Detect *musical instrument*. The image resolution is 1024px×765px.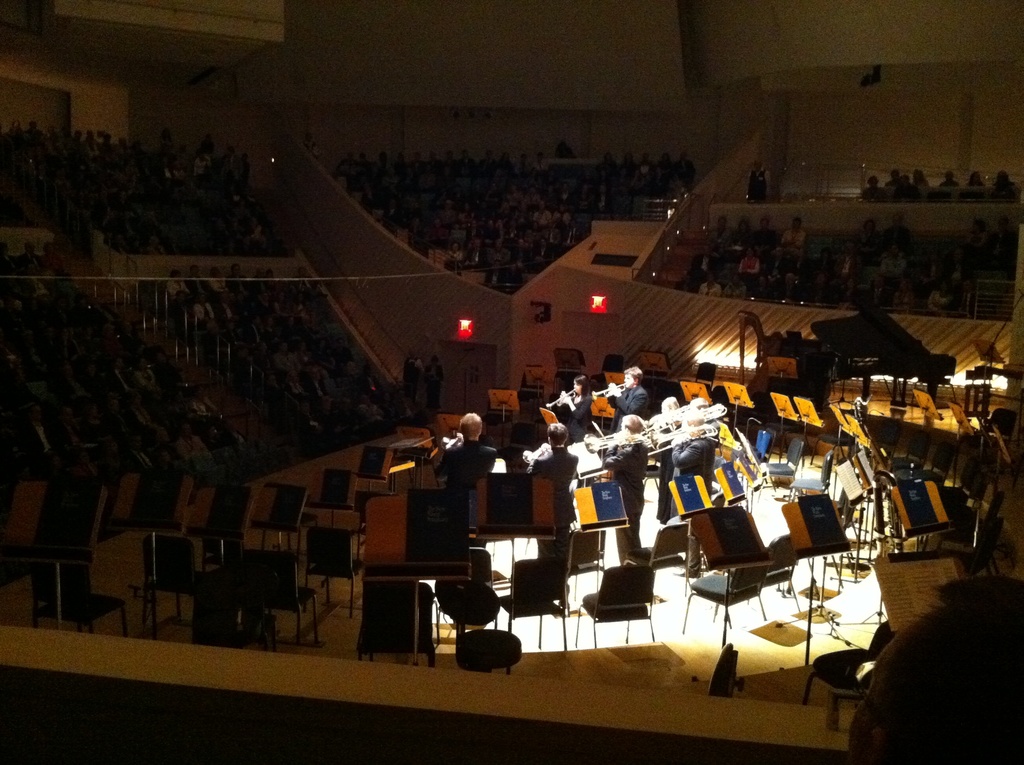
crop(520, 439, 552, 469).
